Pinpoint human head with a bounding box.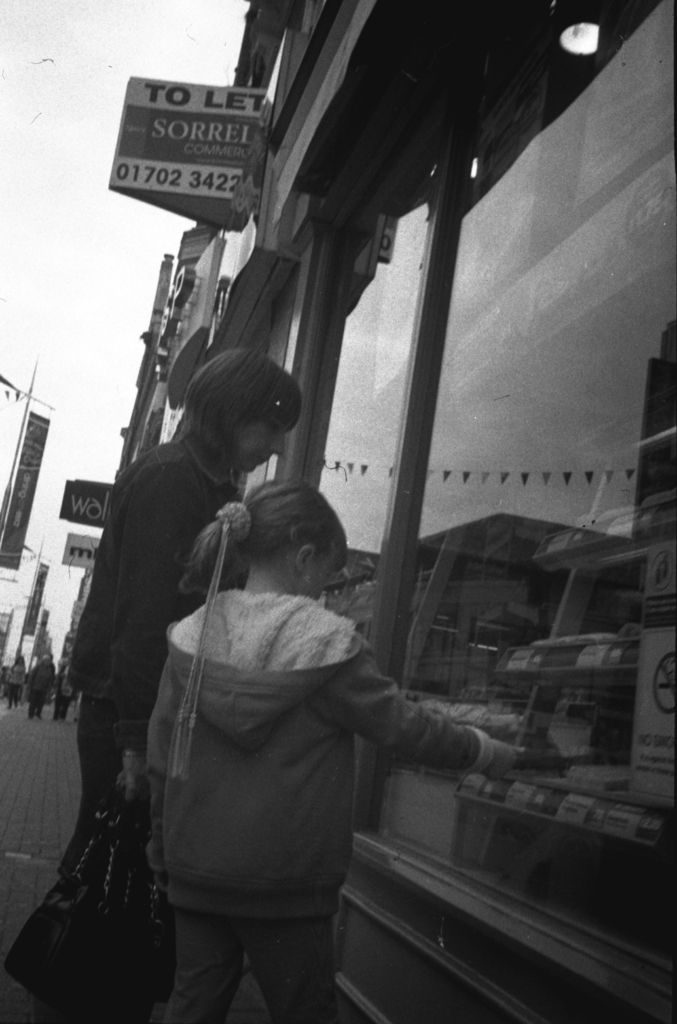
(x1=44, y1=650, x2=54, y2=673).
